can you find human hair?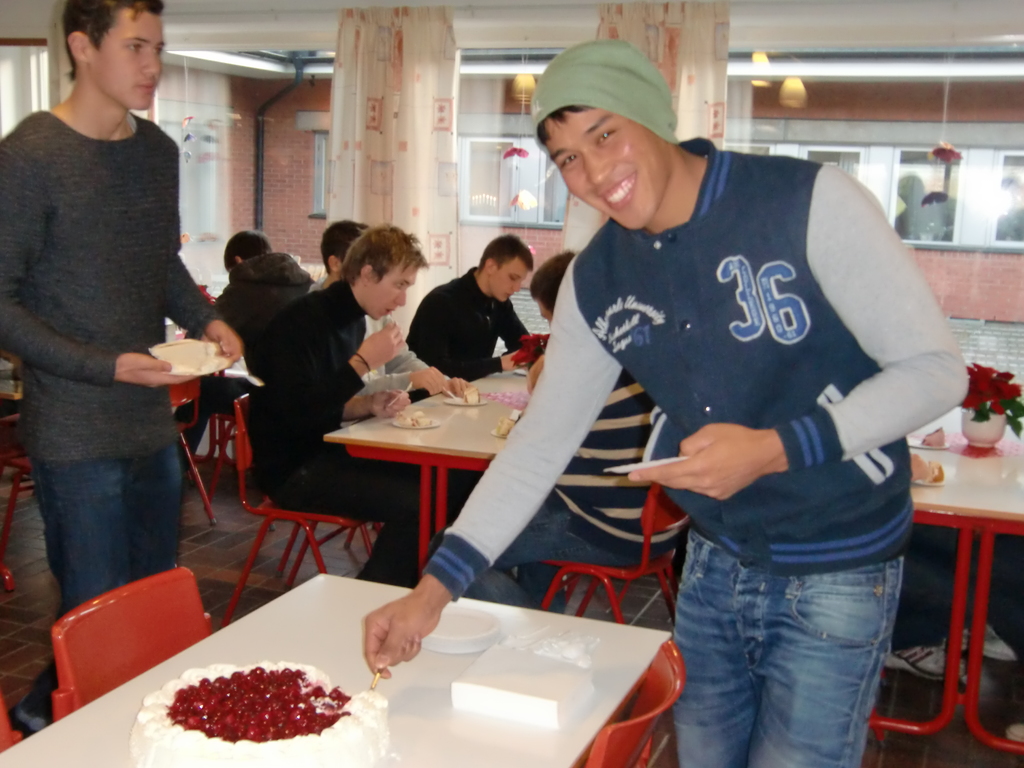
Yes, bounding box: {"left": 226, "top": 230, "right": 271, "bottom": 277}.
